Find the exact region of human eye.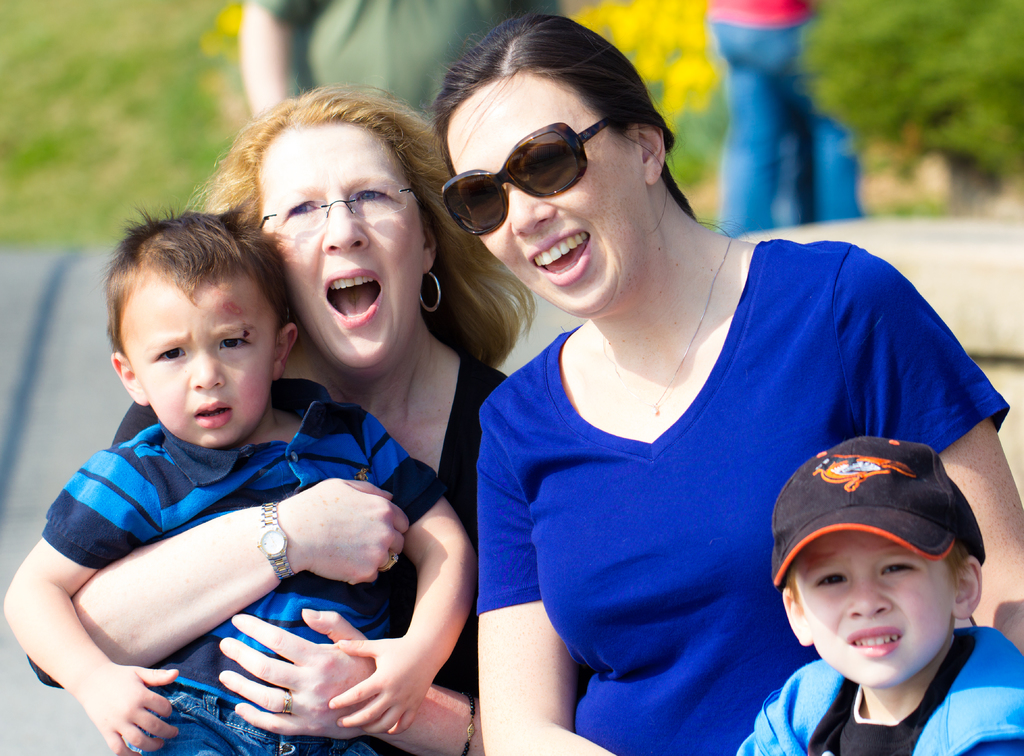
Exact region: pyautogui.locateOnScreen(352, 185, 386, 206).
